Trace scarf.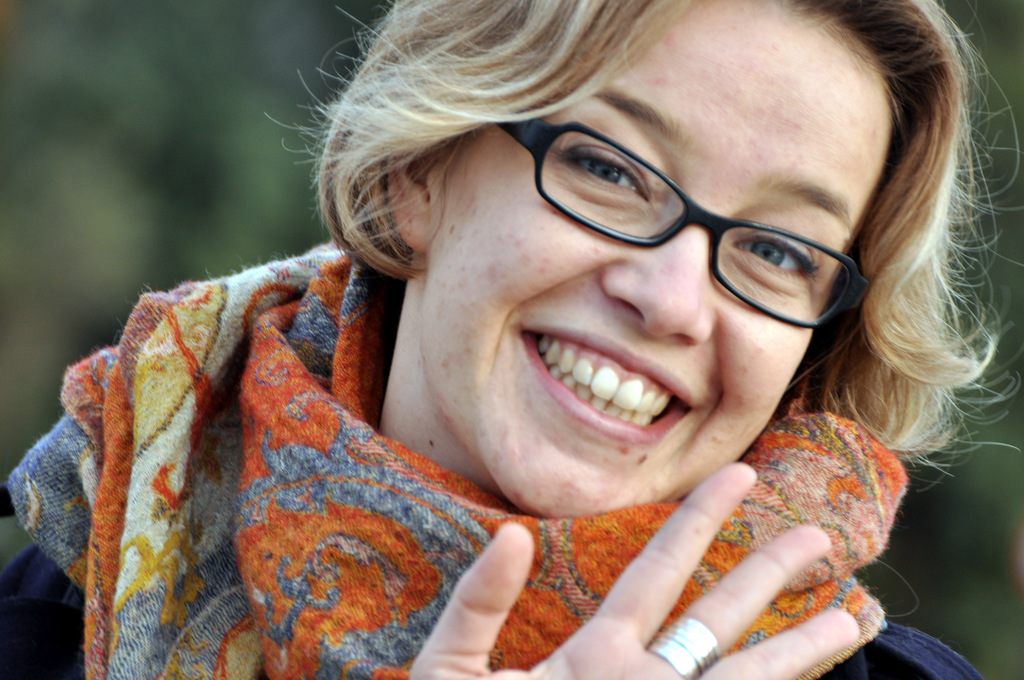
Traced to select_region(9, 238, 913, 679).
